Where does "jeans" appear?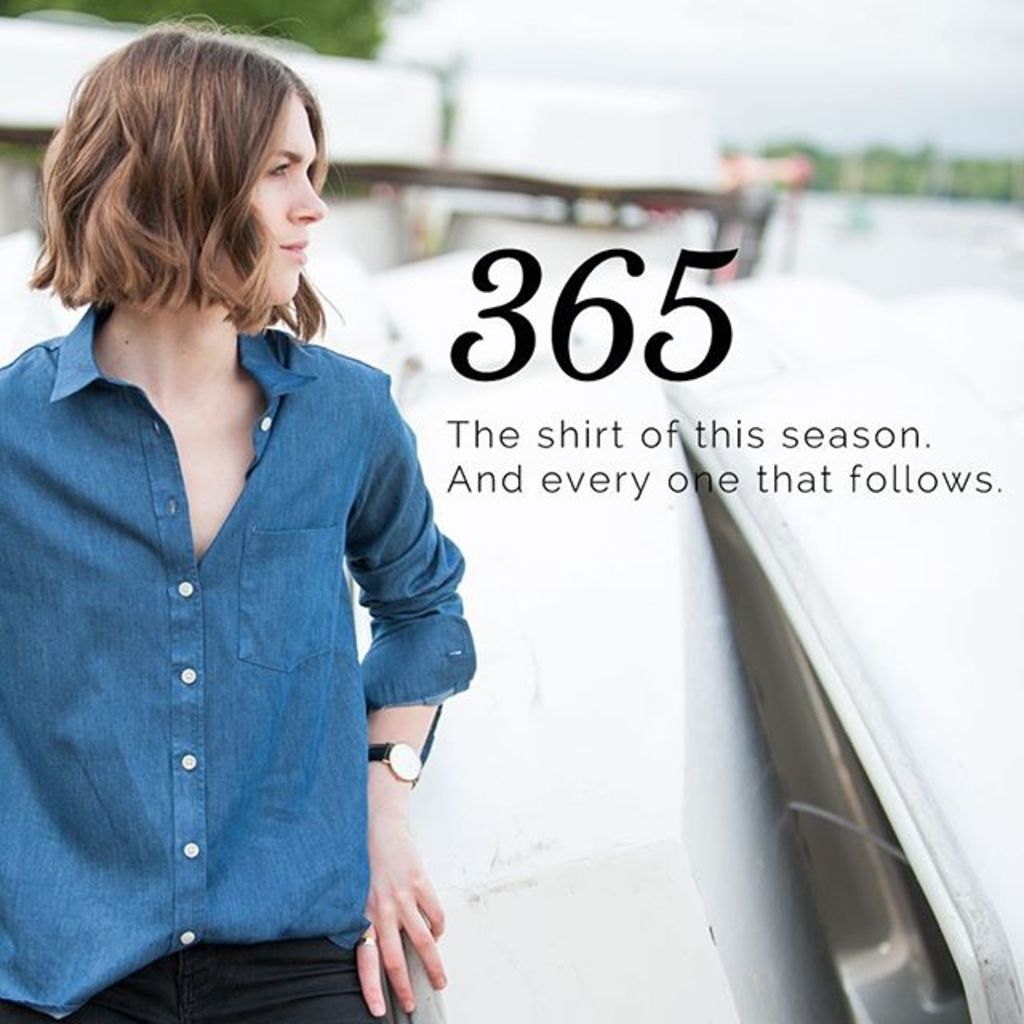
Appears at <bbox>0, 931, 374, 1022</bbox>.
